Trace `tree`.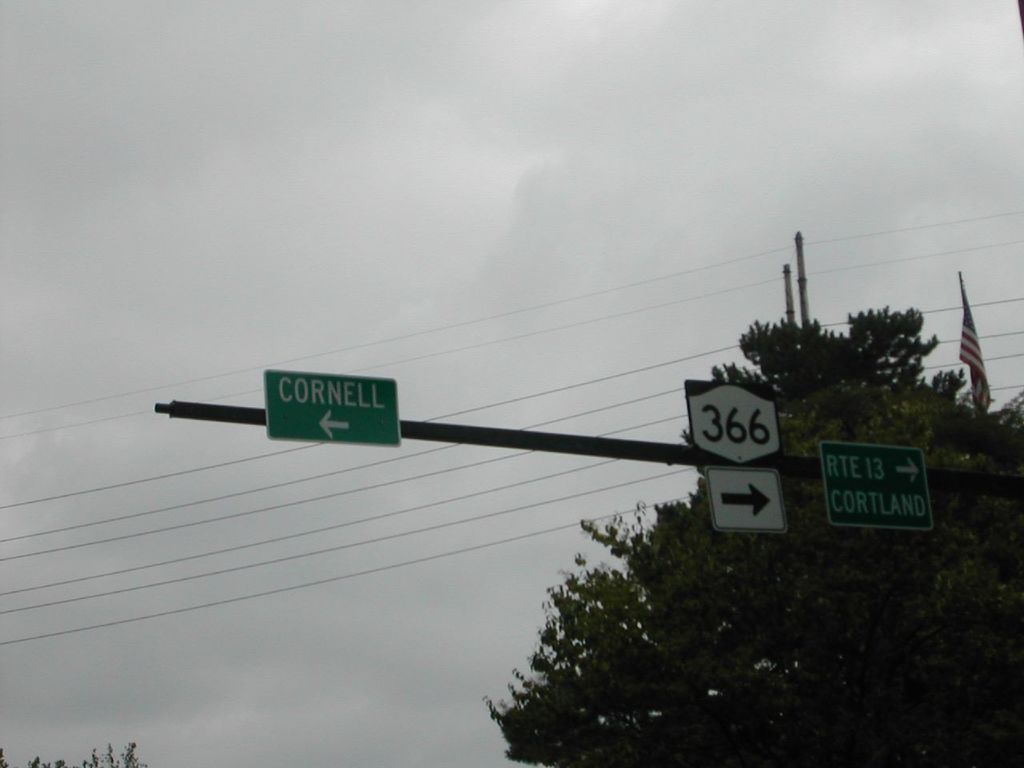
Traced to detection(484, 301, 1023, 767).
